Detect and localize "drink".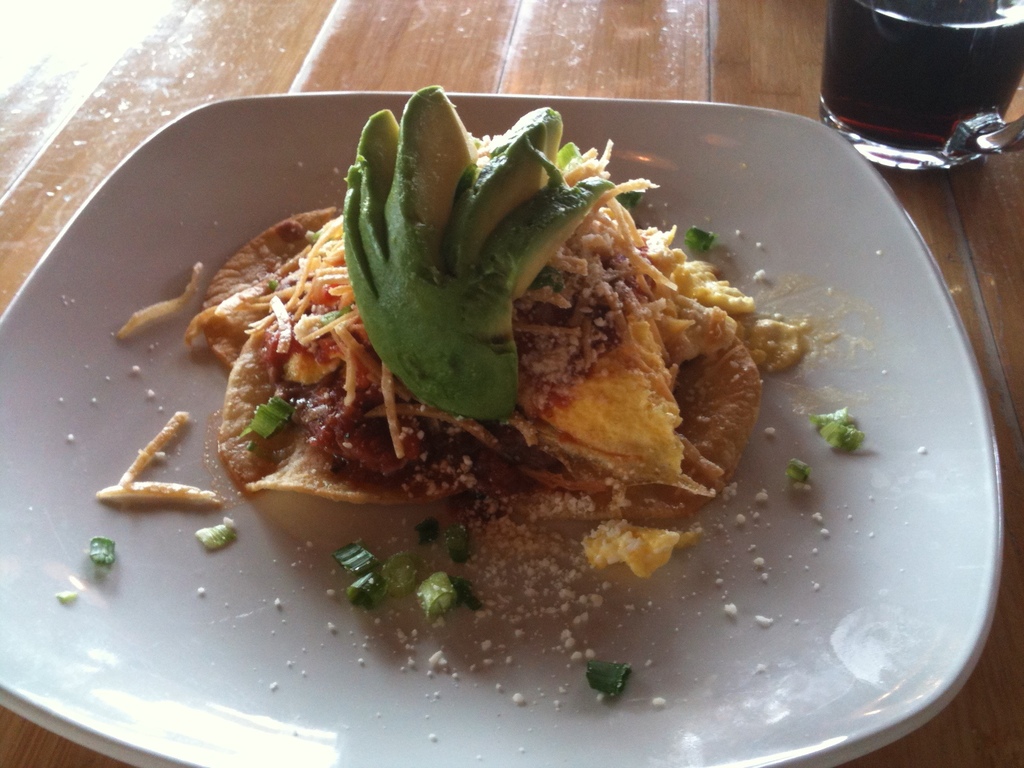
Localized at 822:0:1023:151.
